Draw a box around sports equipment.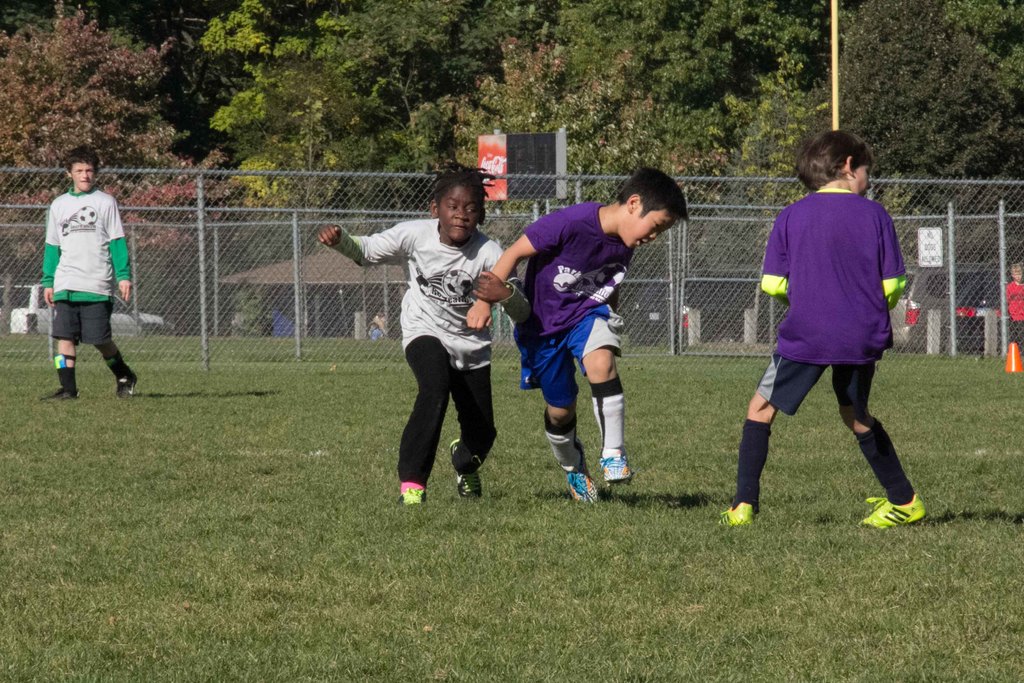
[452, 440, 488, 503].
